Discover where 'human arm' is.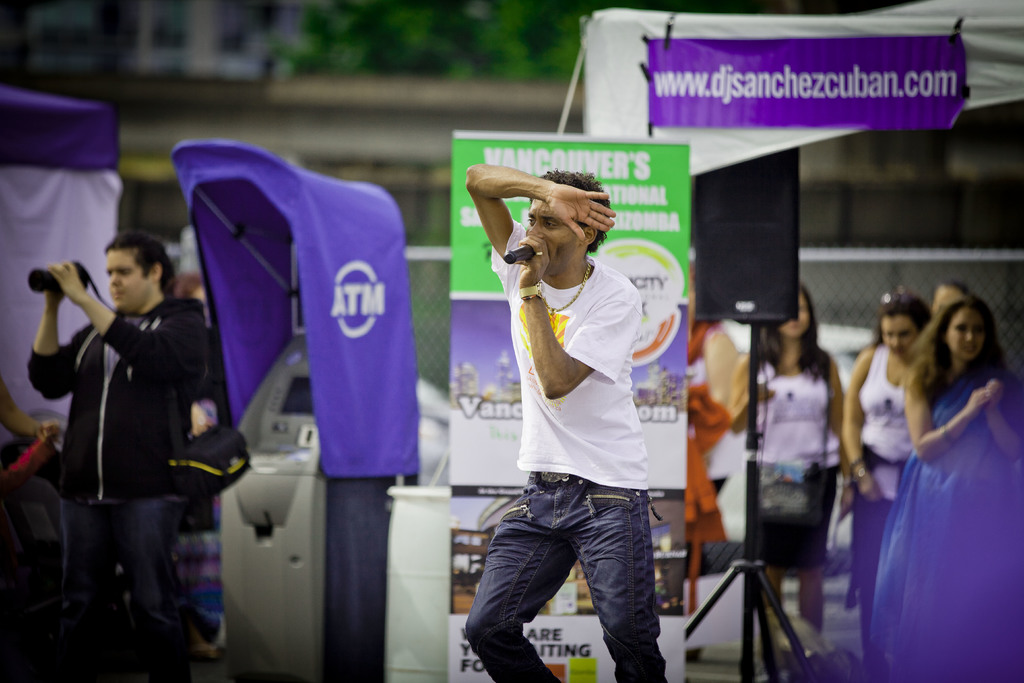
Discovered at detection(984, 378, 1023, 458).
